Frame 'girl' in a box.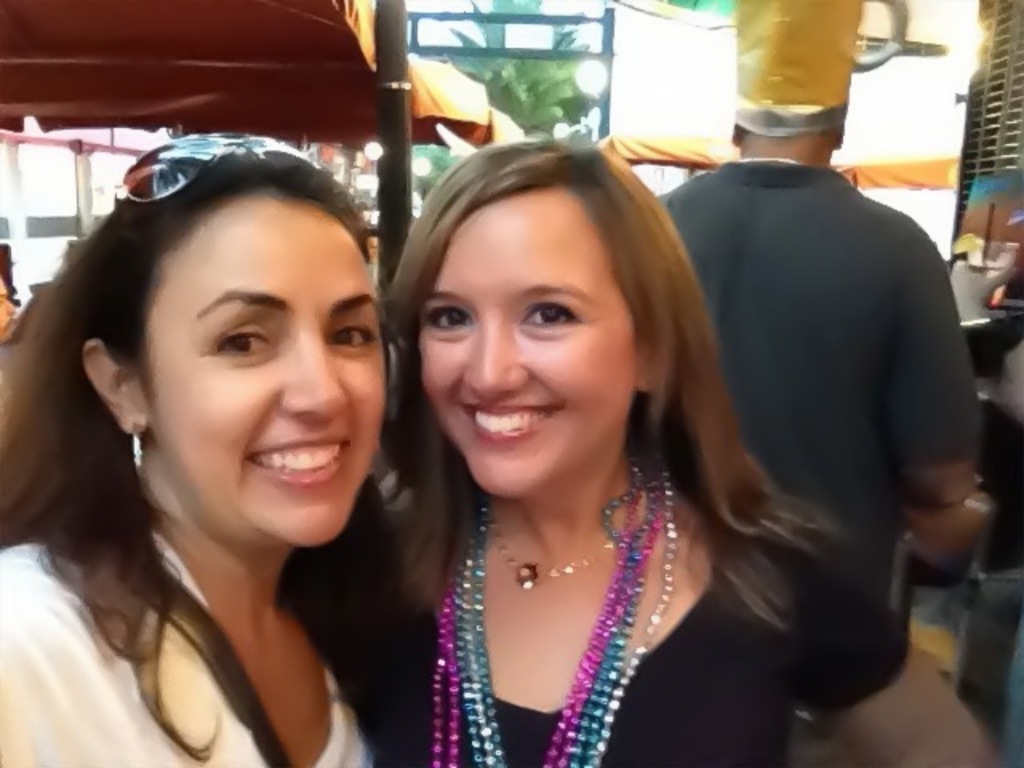
[374, 122, 987, 766].
